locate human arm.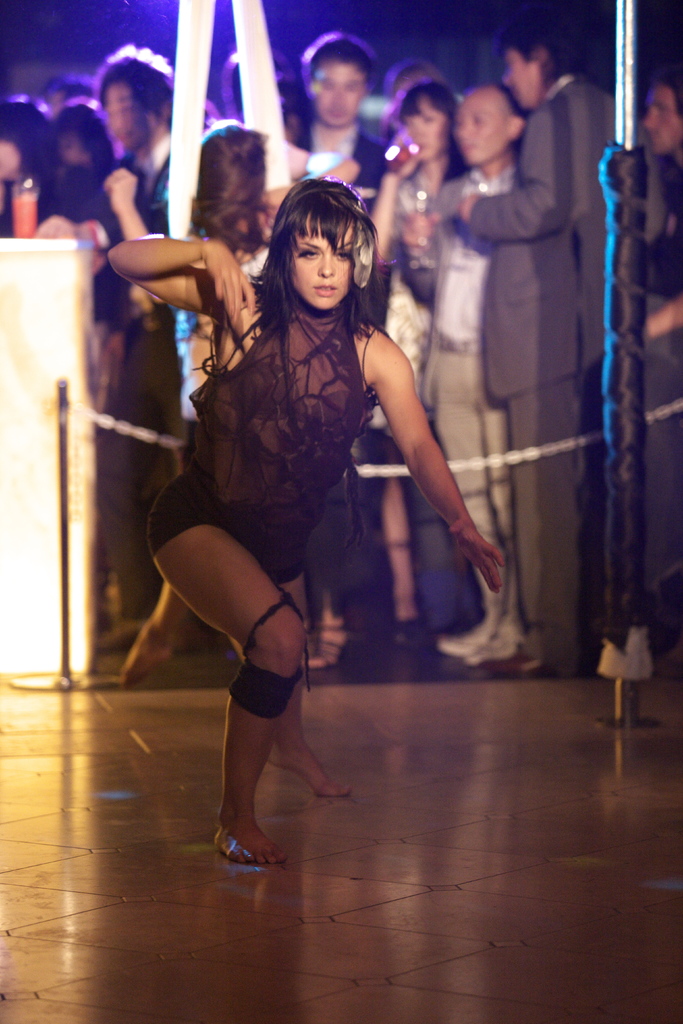
Bounding box: bbox(93, 162, 182, 260).
